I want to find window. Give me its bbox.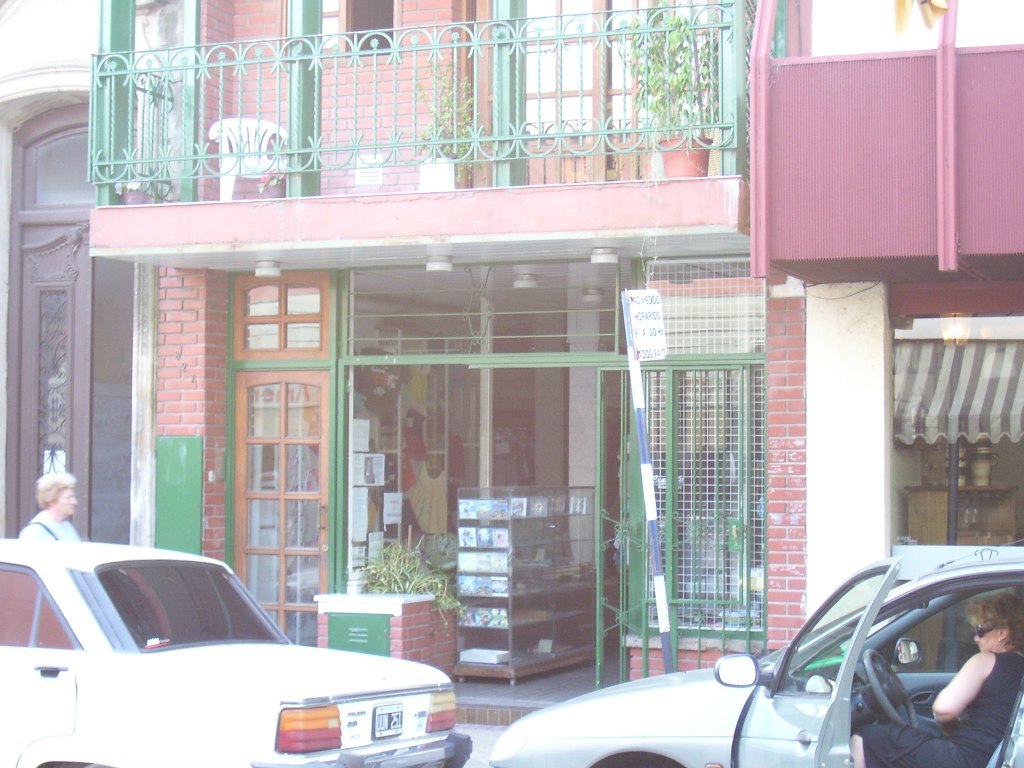
336,0,402,63.
